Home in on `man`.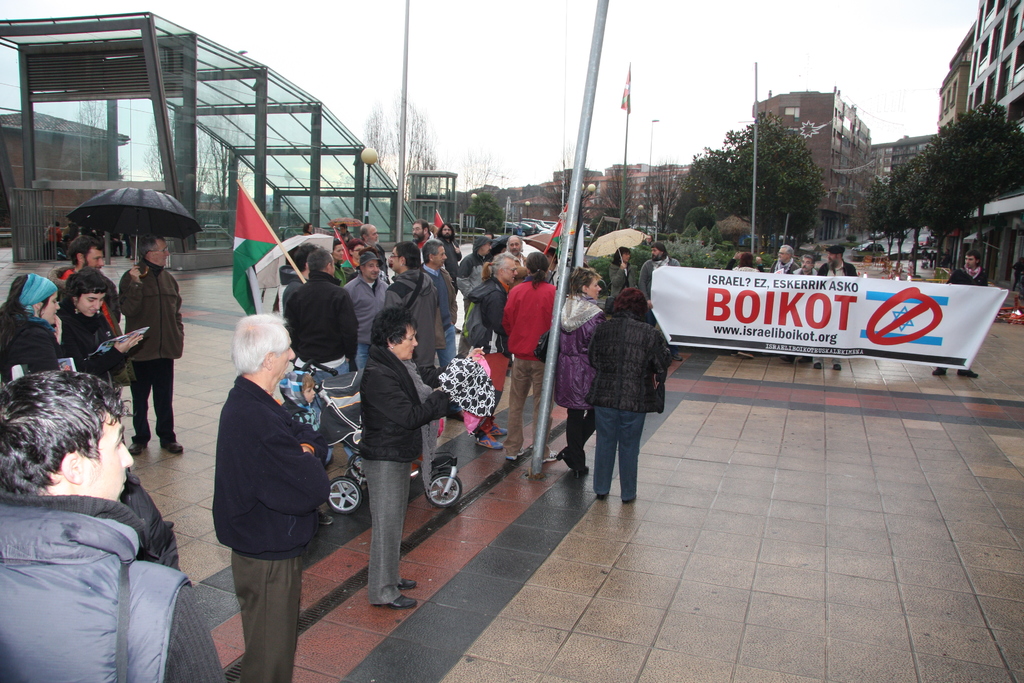
Homed in at (945,244,987,377).
